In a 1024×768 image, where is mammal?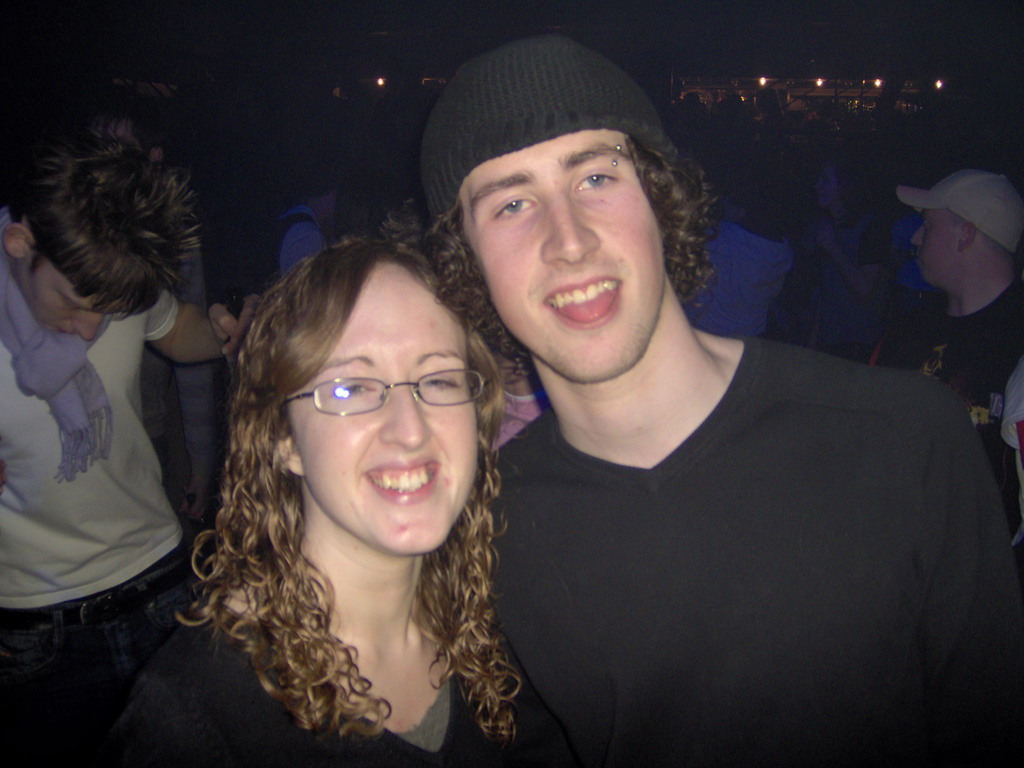
x1=275 y1=166 x2=345 y2=288.
